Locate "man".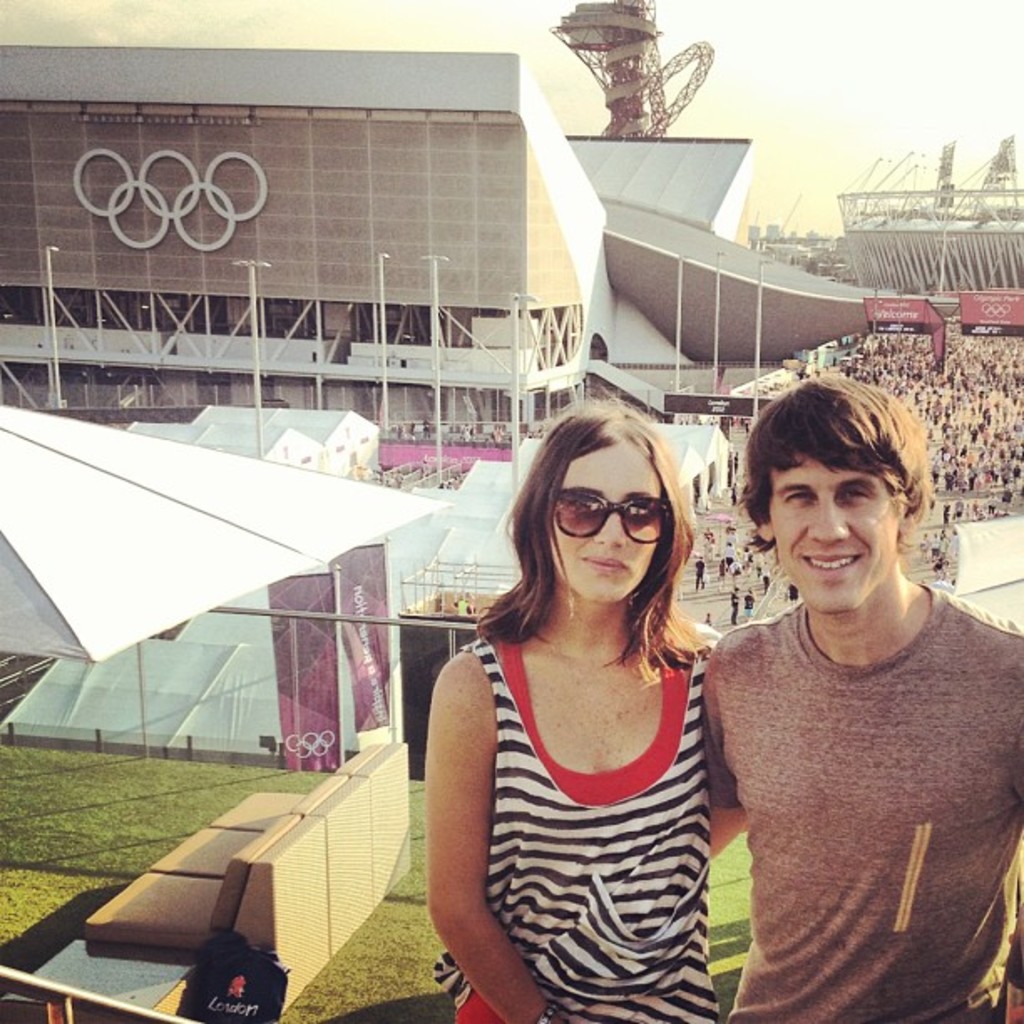
Bounding box: 679/356/1023/1023.
